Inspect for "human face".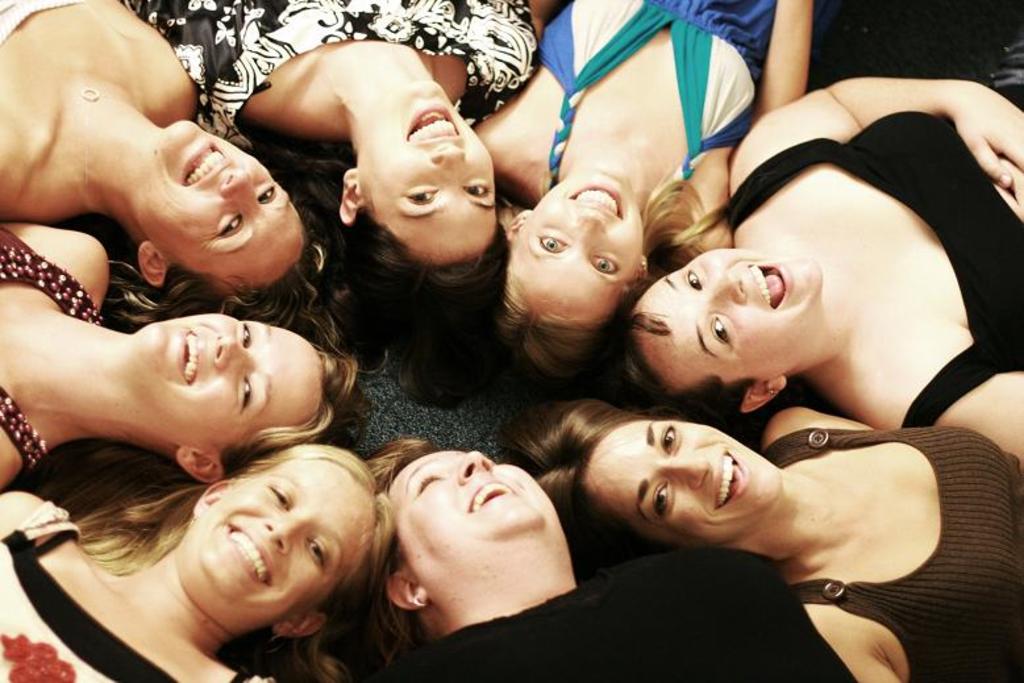
Inspection: 634/251/823/382.
